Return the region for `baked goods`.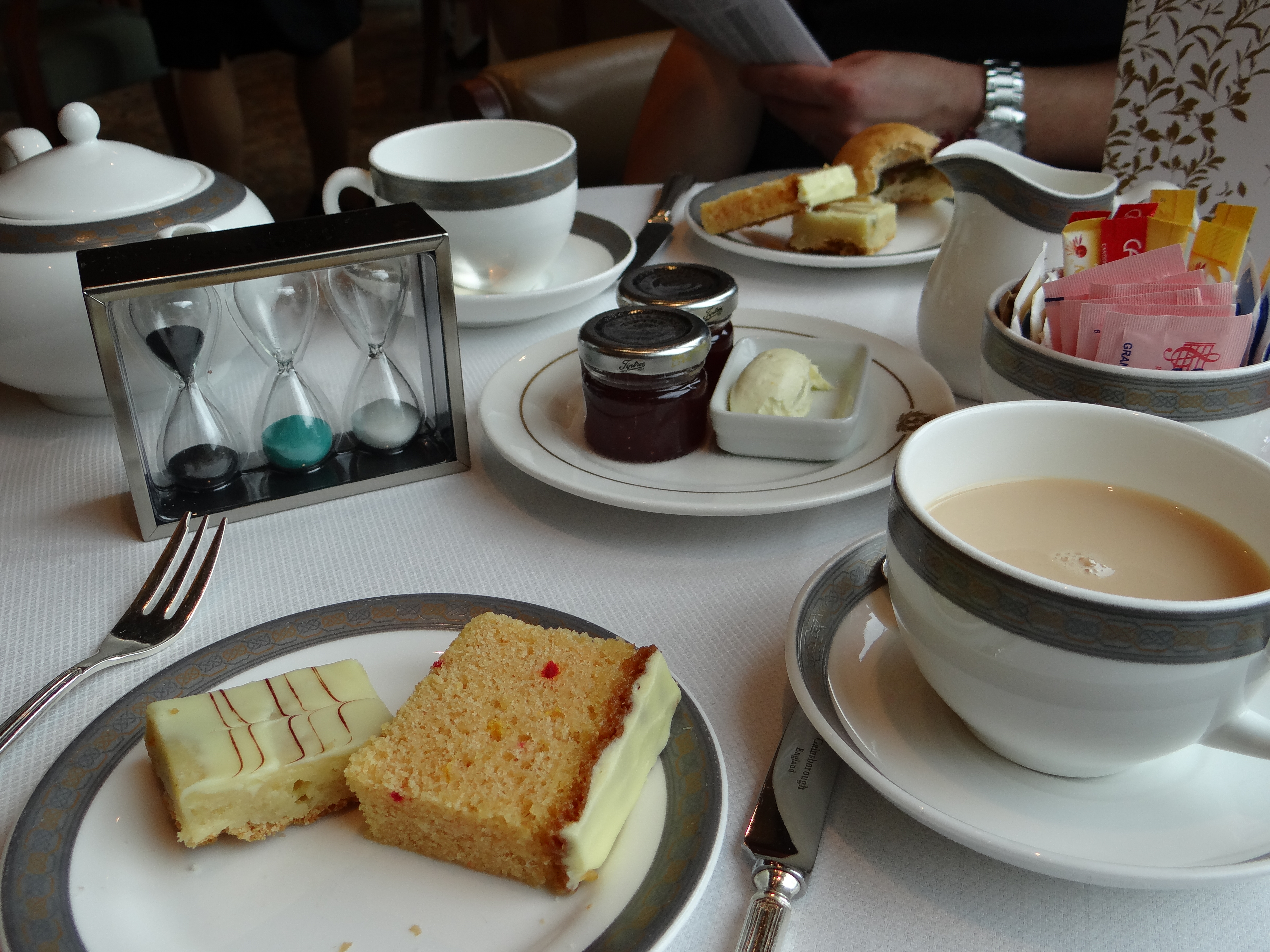
l=87, t=158, r=177, b=232.
